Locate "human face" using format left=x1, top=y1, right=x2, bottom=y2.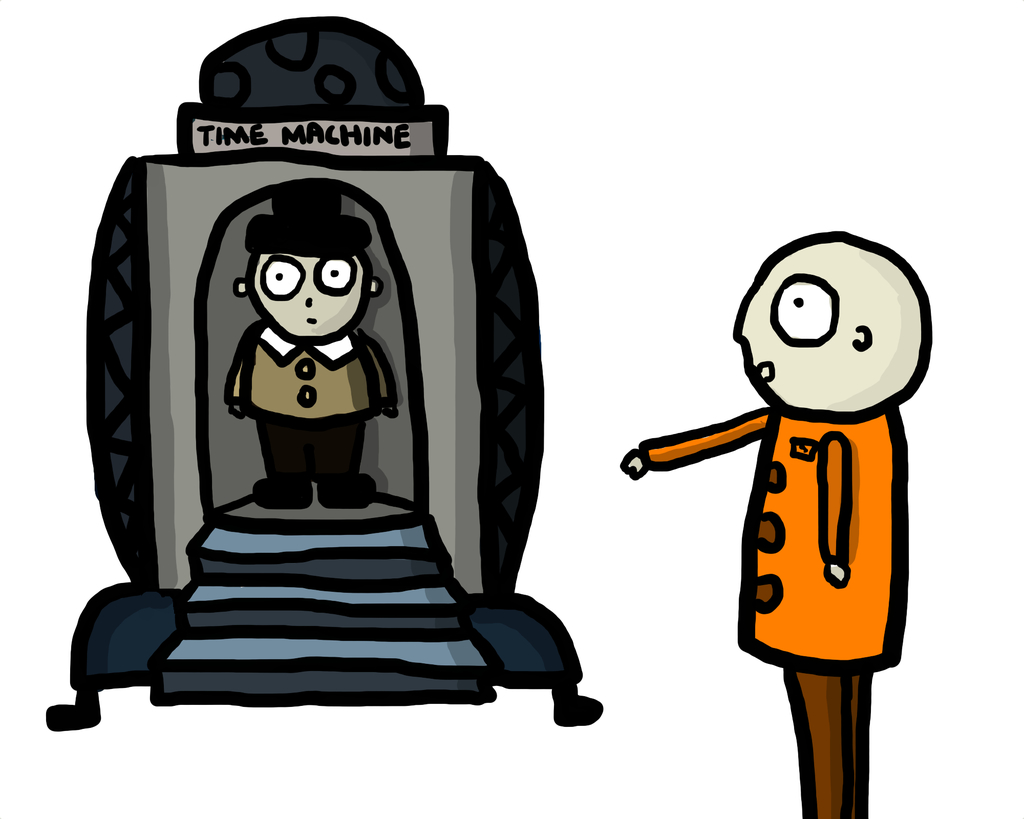
left=253, top=254, right=367, bottom=342.
